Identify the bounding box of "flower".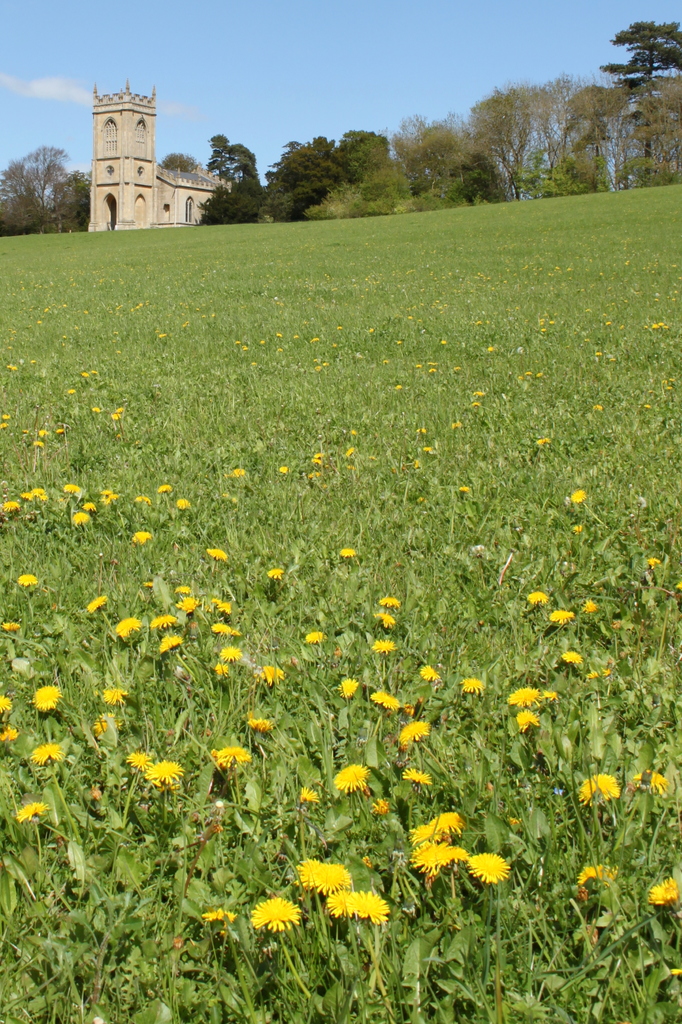
box(578, 860, 627, 900).
